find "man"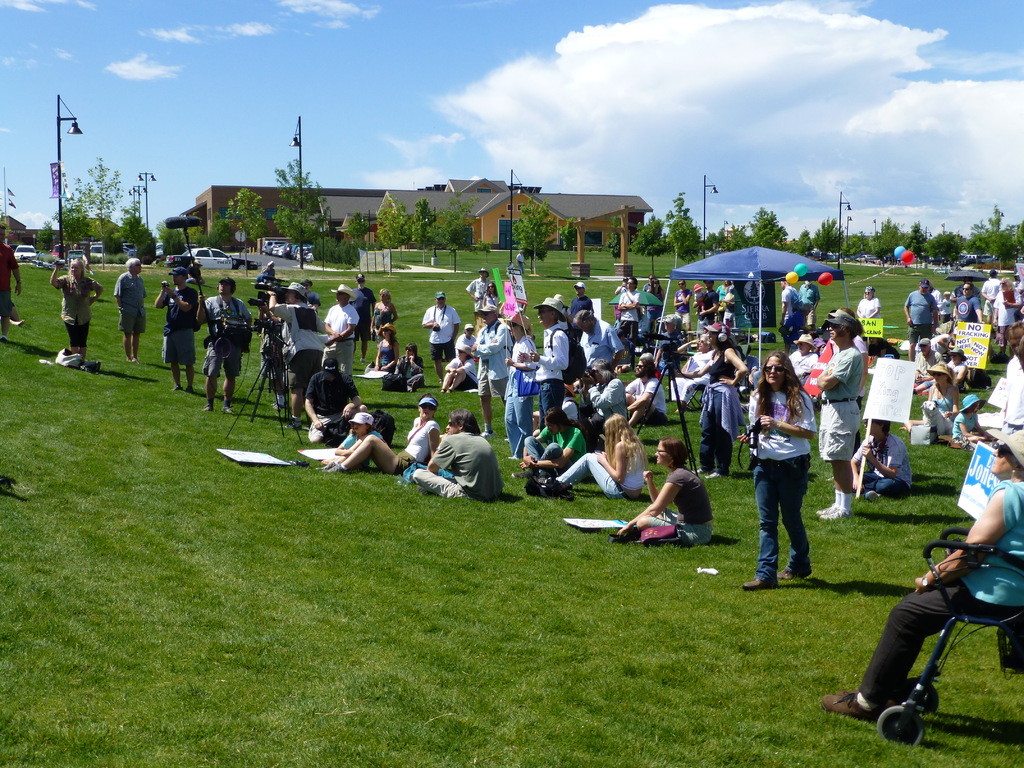
Rect(465, 266, 492, 312)
